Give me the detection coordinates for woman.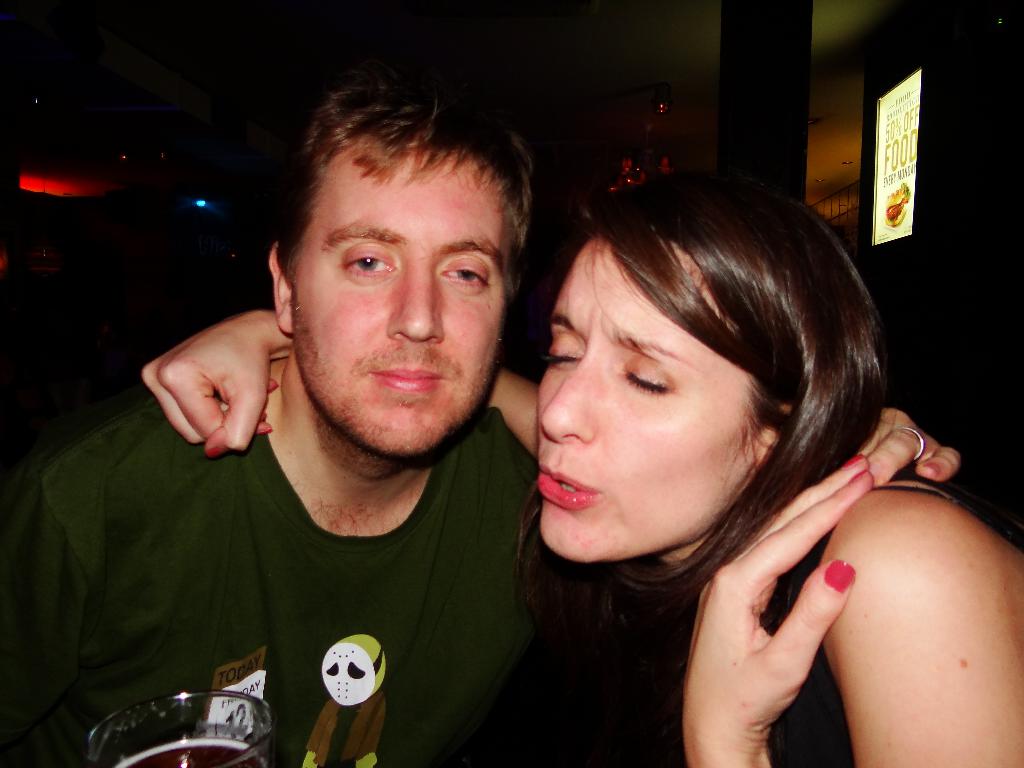
[x1=141, y1=169, x2=1023, y2=767].
